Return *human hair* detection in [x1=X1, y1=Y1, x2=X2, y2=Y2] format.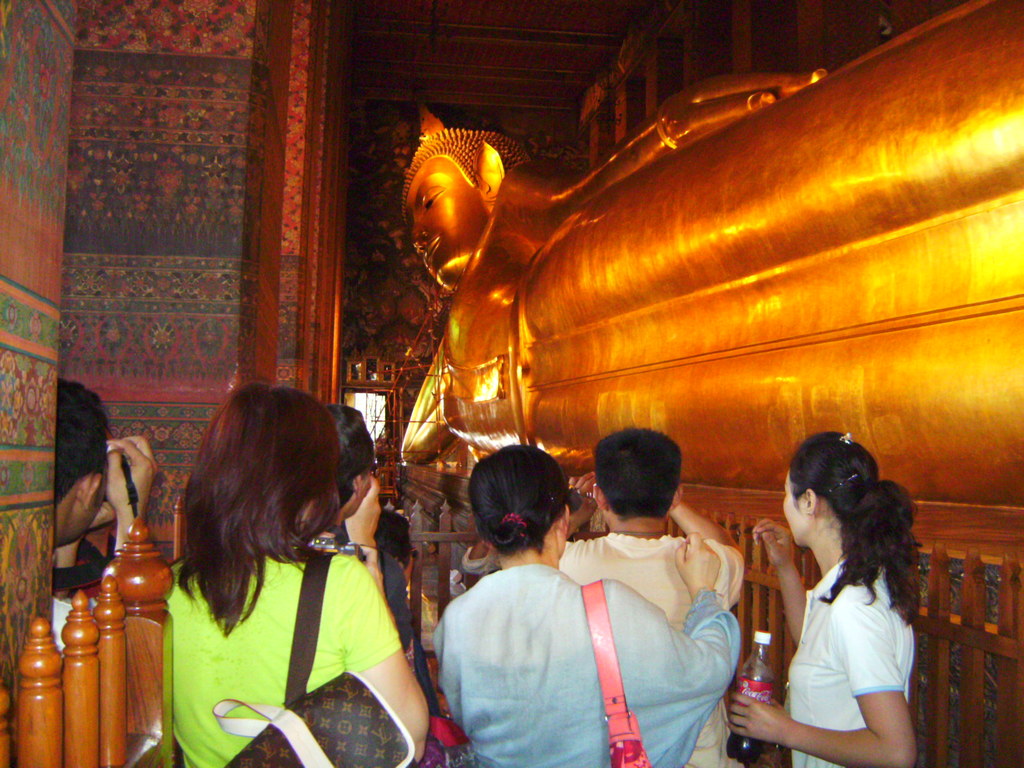
[x1=332, y1=402, x2=376, y2=505].
